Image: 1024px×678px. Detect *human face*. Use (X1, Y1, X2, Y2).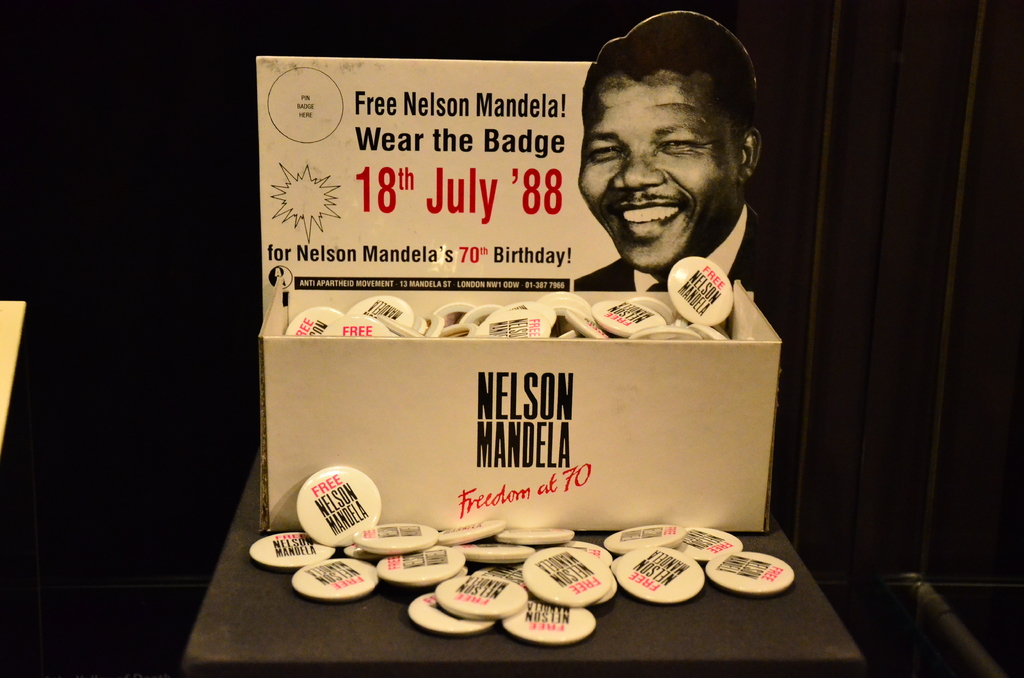
(575, 69, 733, 268).
